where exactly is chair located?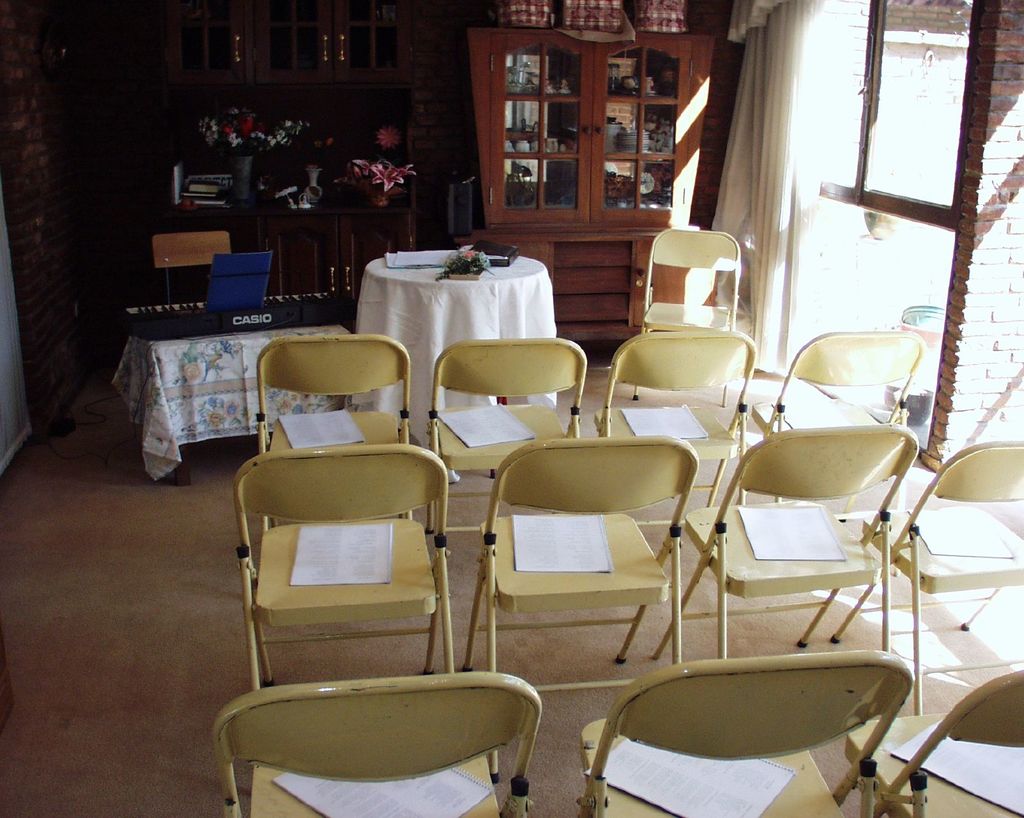
Its bounding box is (x1=574, y1=648, x2=917, y2=817).
